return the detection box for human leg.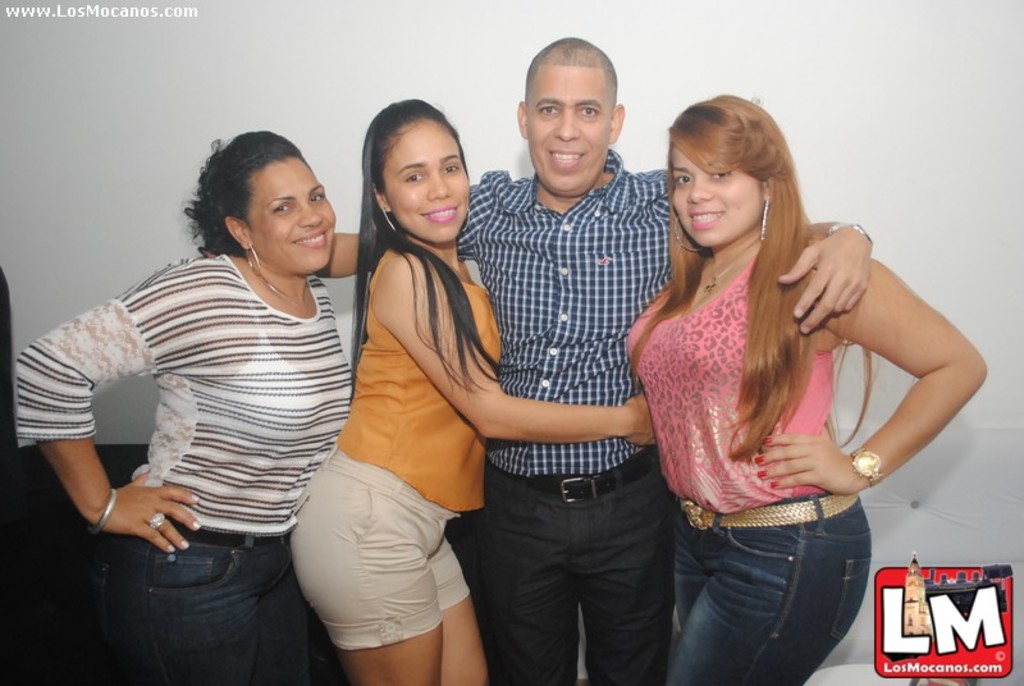
(x1=585, y1=449, x2=667, y2=682).
